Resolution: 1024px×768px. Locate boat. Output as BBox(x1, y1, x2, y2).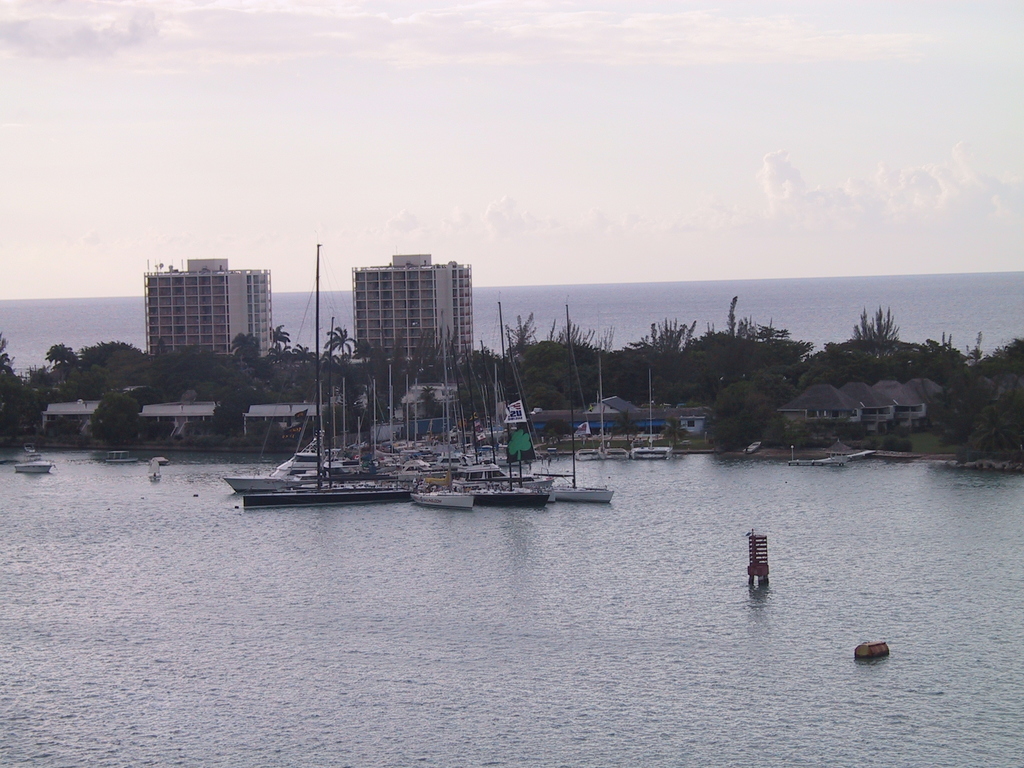
BBox(597, 359, 639, 463).
